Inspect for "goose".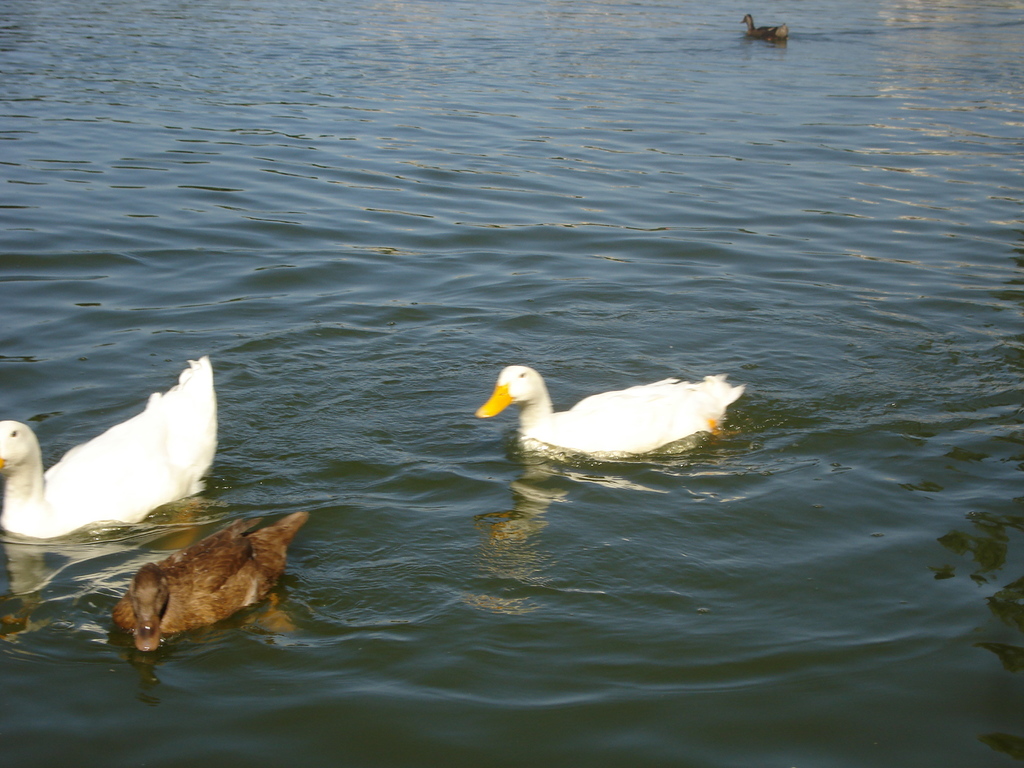
Inspection: bbox(478, 353, 751, 465).
